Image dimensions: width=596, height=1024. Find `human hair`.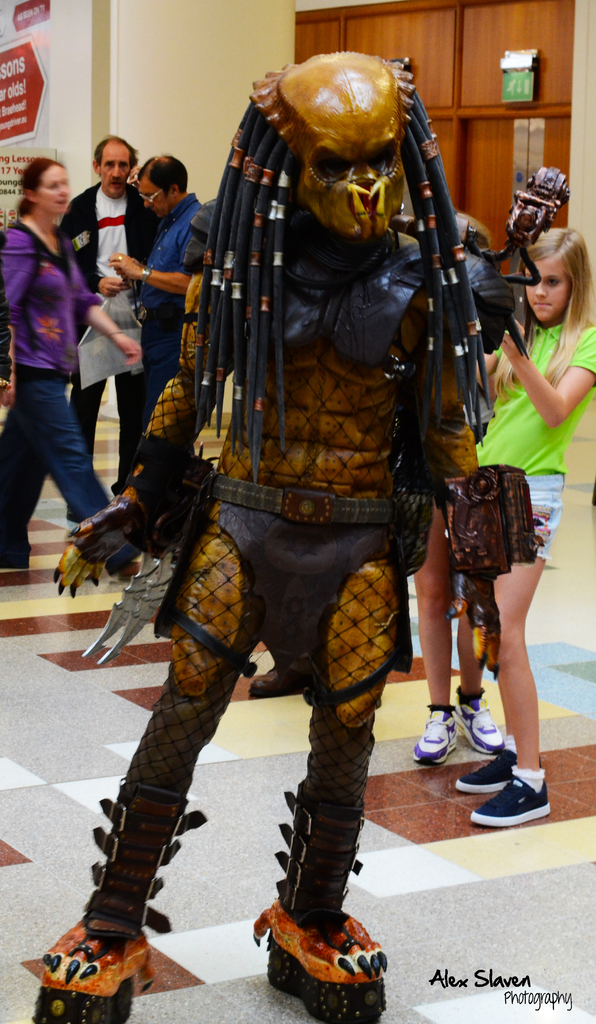
bbox(138, 154, 191, 196).
